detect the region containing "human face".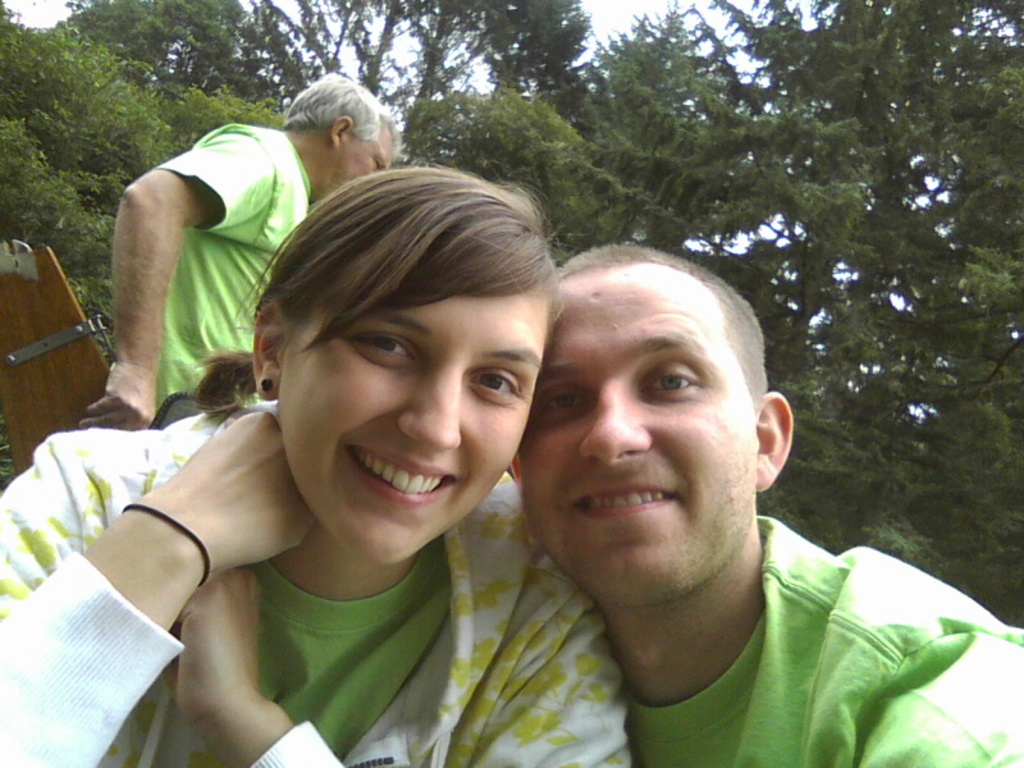
bbox(520, 274, 753, 598).
